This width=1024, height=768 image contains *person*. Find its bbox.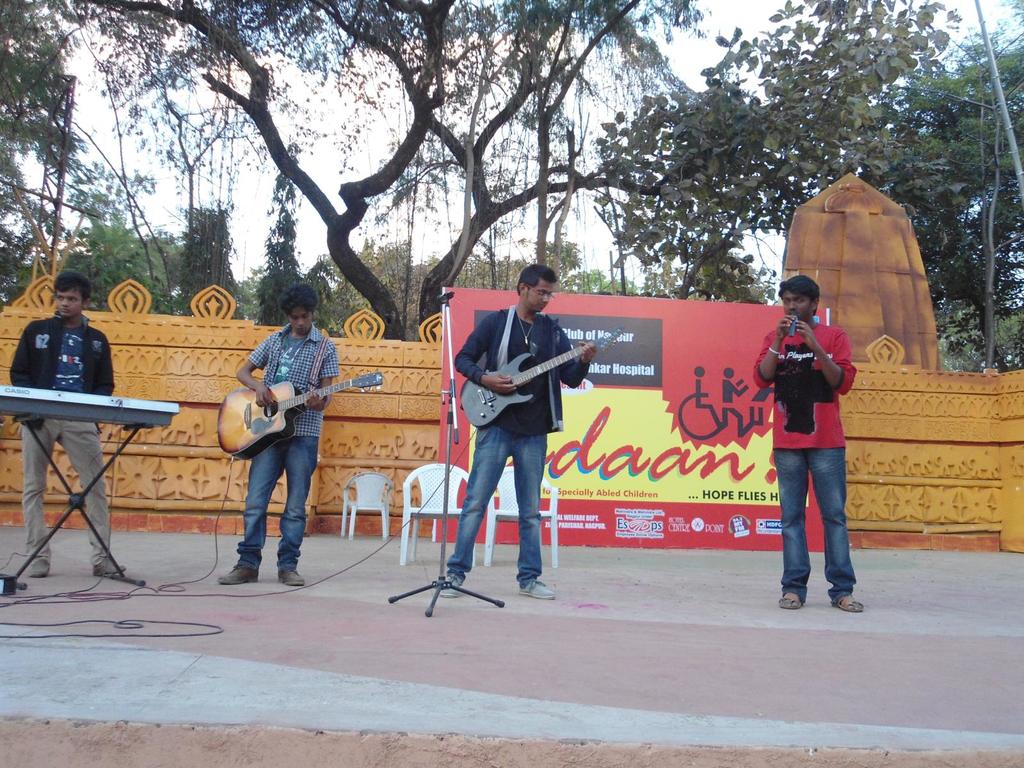
pyautogui.locateOnScreen(439, 265, 595, 601).
